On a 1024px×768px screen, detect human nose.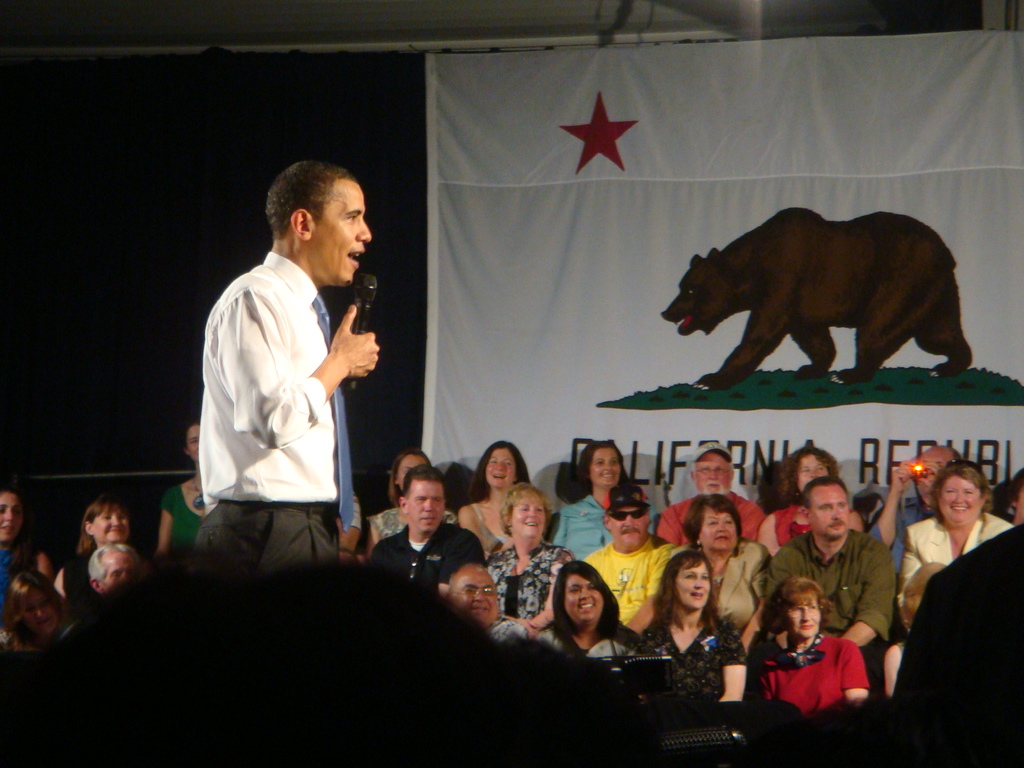
<box>525,509,534,518</box>.
